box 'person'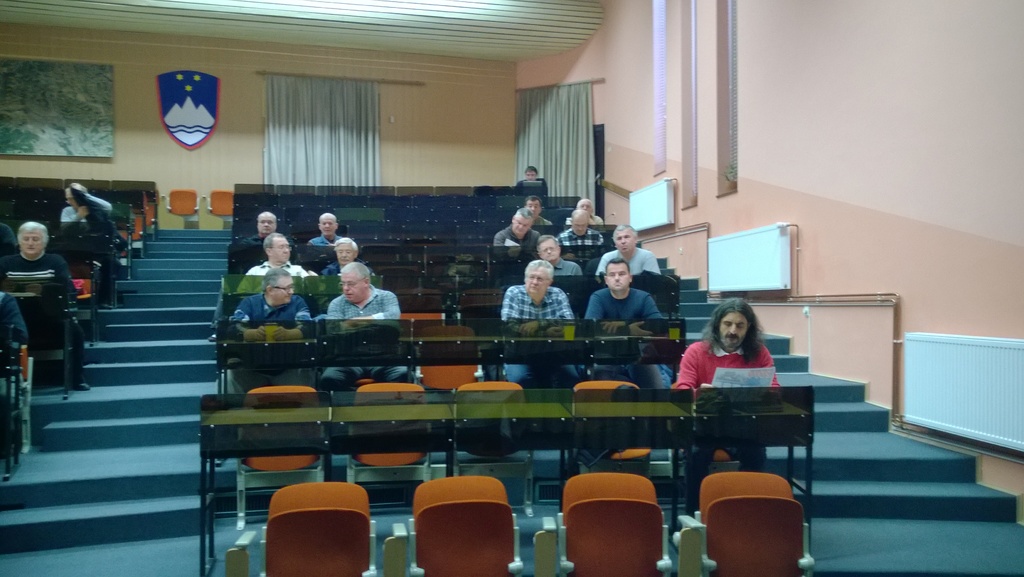
(x1=489, y1=207, x2=539, y2=255)
